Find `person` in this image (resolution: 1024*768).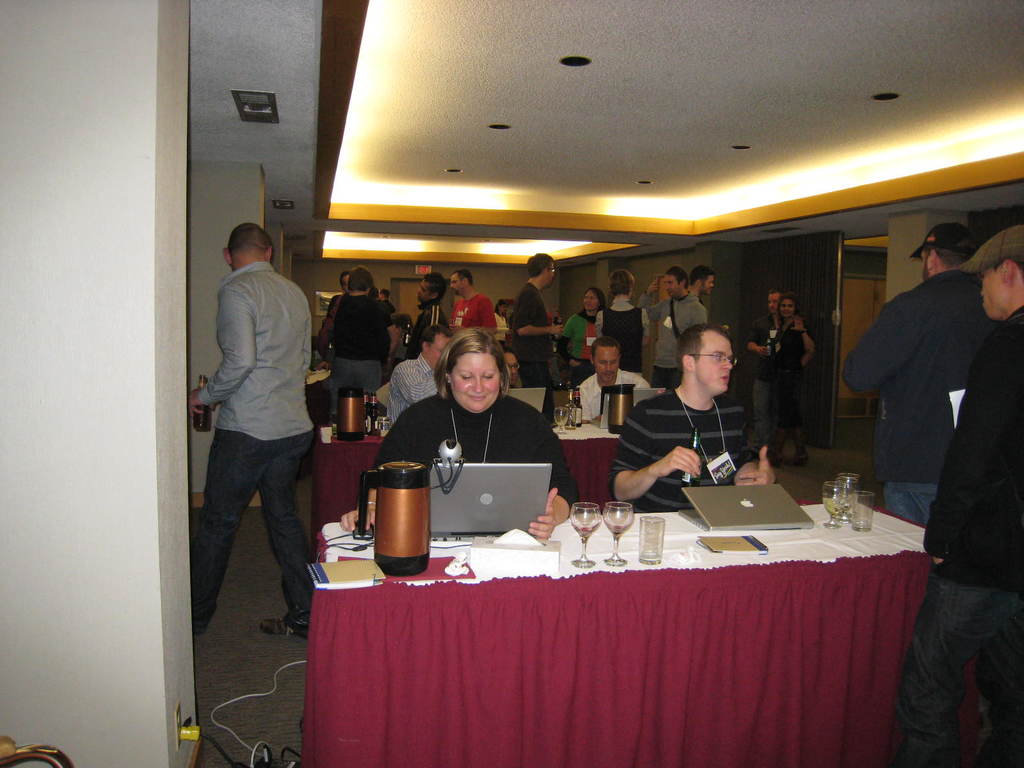
(x1=836, y1=220, x2=996, y2=531).
